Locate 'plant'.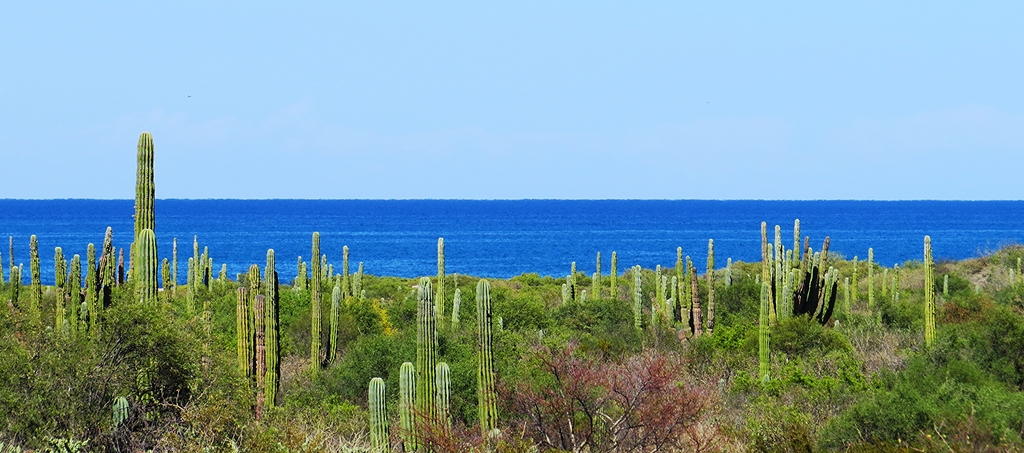
Bounding box: region(134, 228, 155, 412).
